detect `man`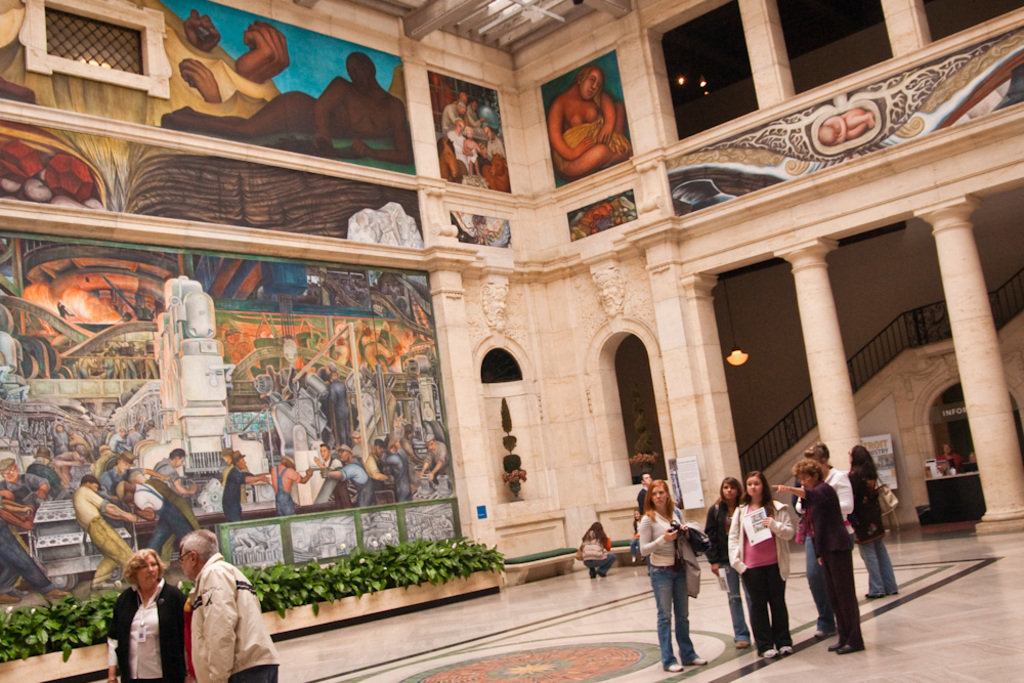
[left=0, top=455, right=60, bottom=504]
